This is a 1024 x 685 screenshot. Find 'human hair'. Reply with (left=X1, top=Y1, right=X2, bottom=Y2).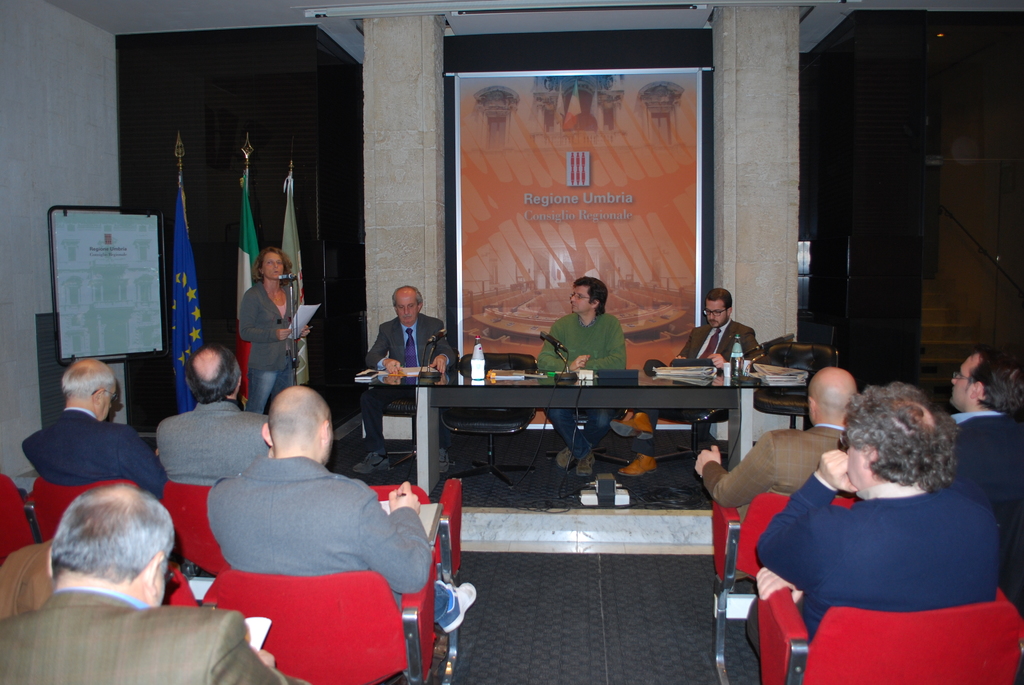
(left=47, top=482, right=173, bottom=579).
